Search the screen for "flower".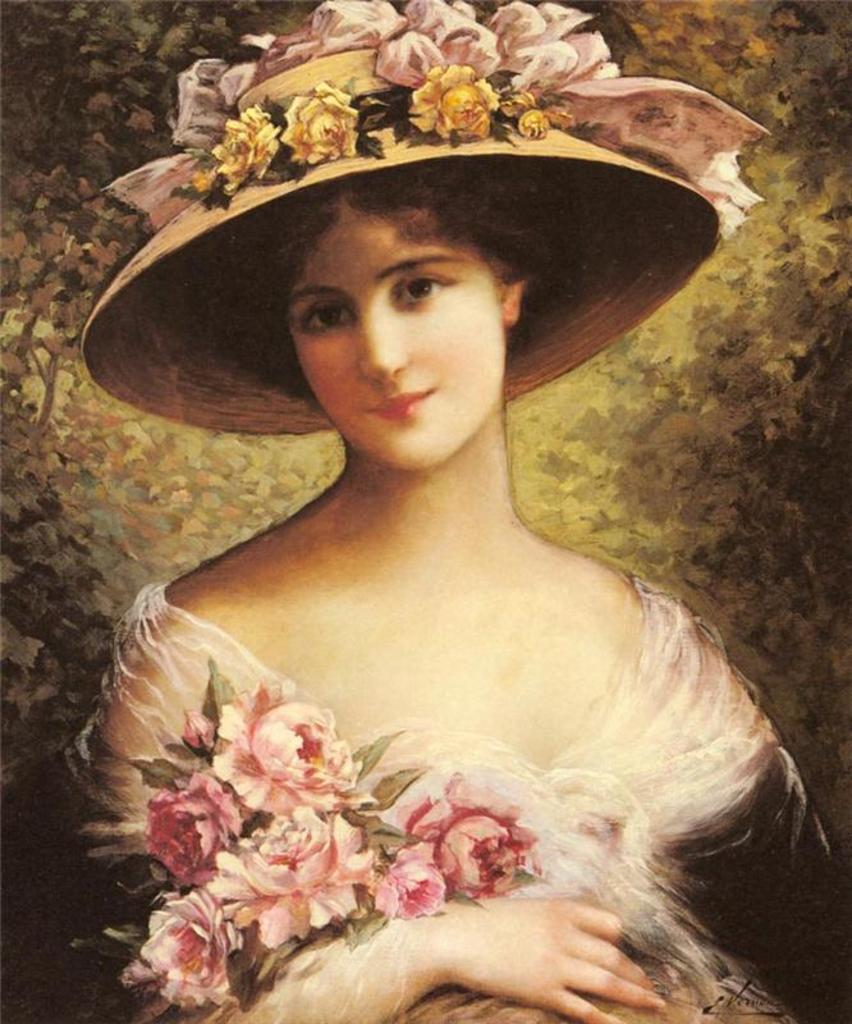
Found at {"x1": 370, "y1": 842, "x2": 450, "y2": 923}.
